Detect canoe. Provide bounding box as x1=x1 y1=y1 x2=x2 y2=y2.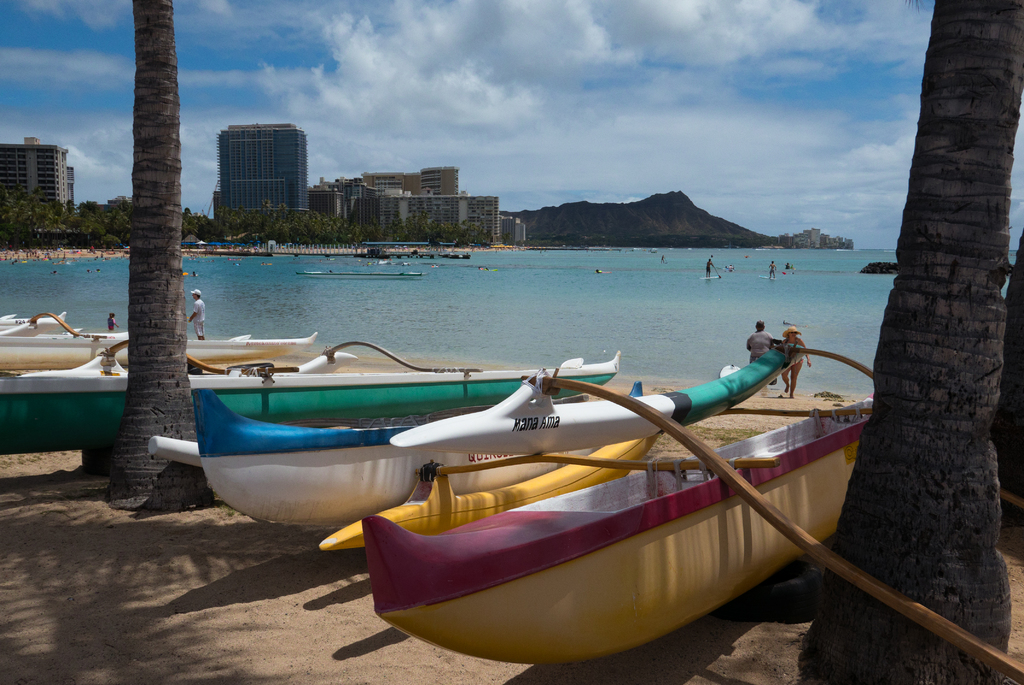
x1=0 y1=313 x2=68 y2=340.
